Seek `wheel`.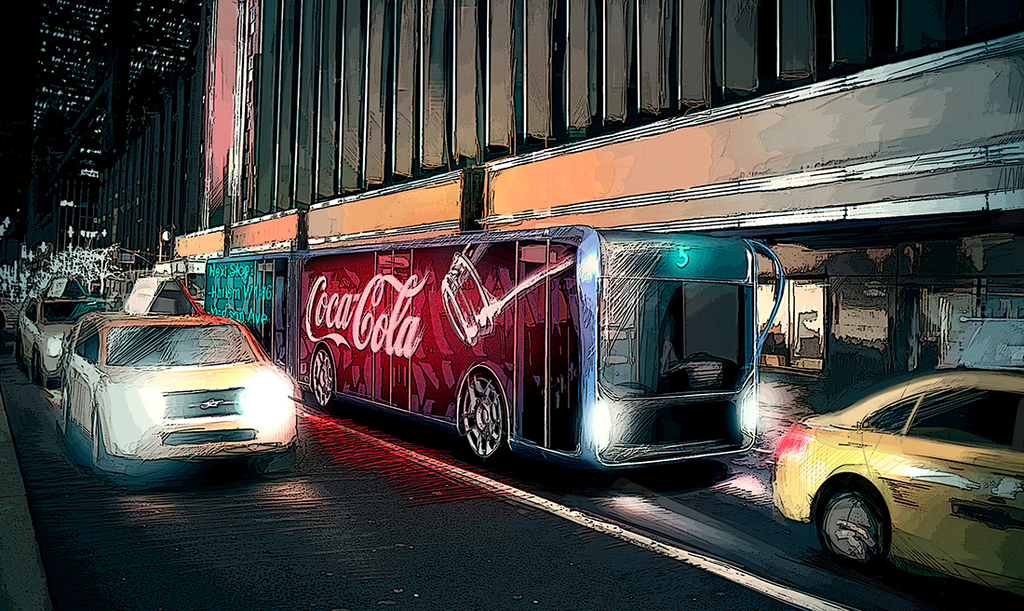
bbox(60, 390, 71, 432).
